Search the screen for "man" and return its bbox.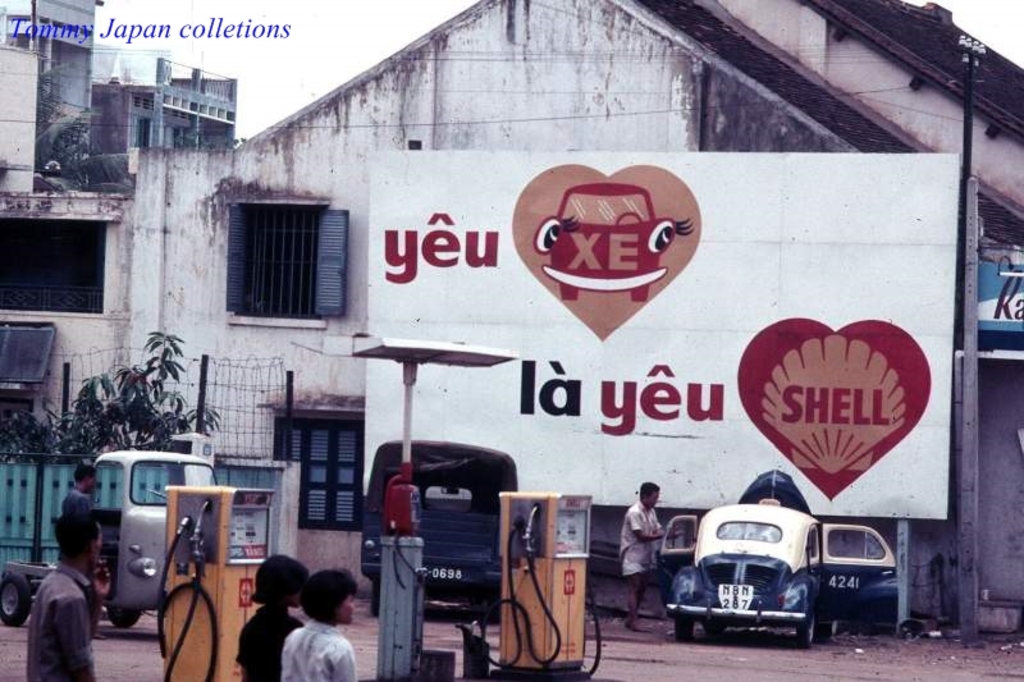
Found: crop(59, 458, 102, 537).
